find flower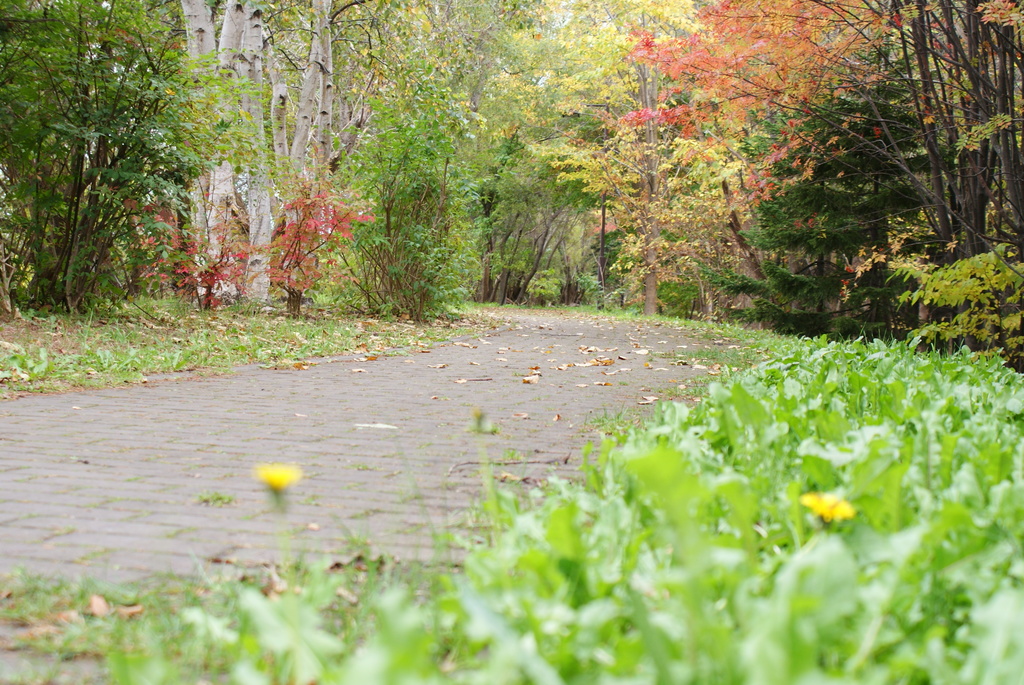
800,490,862,526
